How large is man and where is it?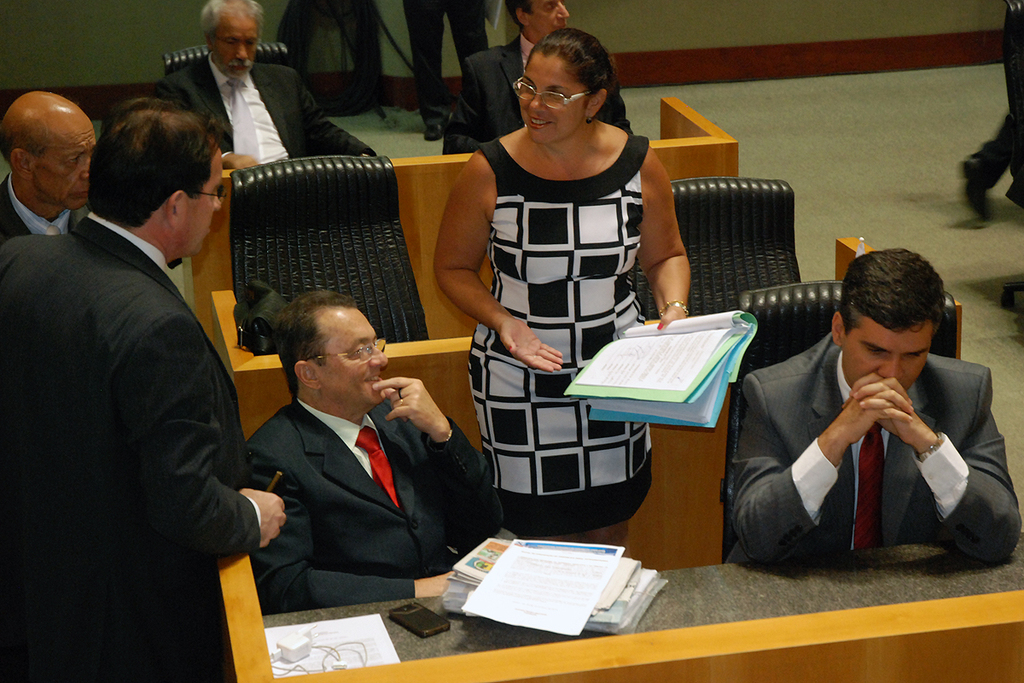
Bounding box: [2, 88, 91, 246].
